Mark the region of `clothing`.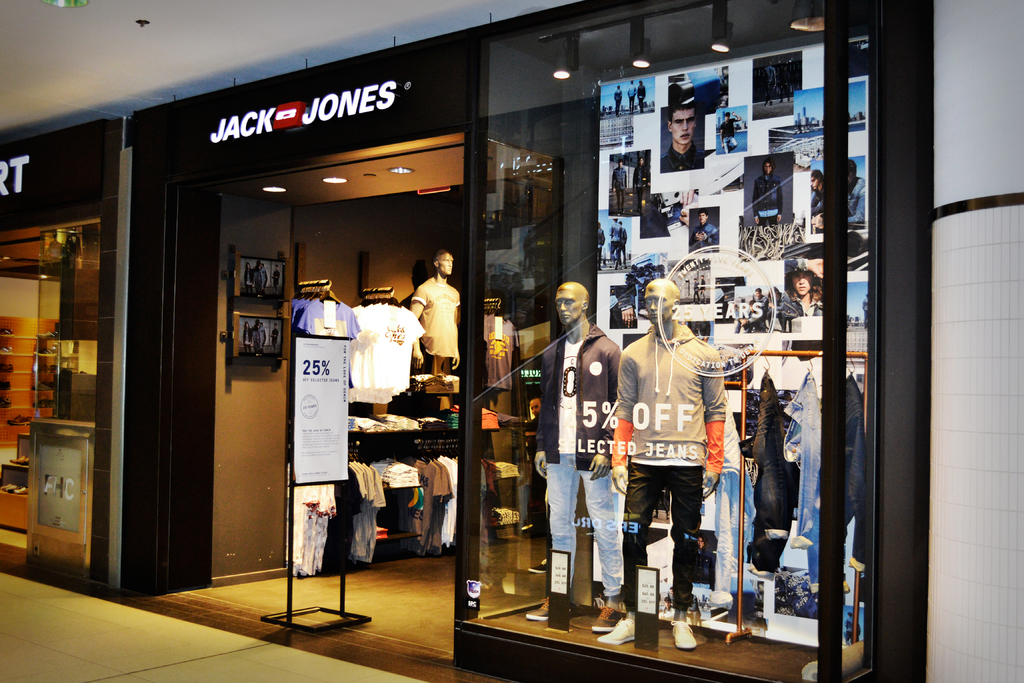
Region: bbox=(779, 72, 791, 101).
